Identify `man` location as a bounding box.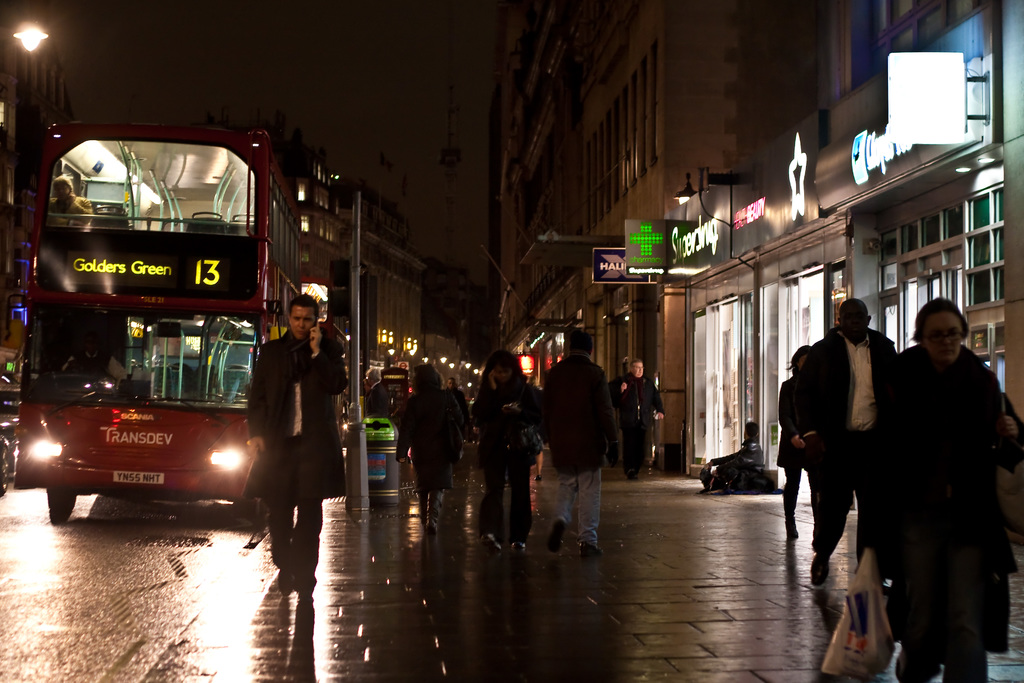
detection(49, 174, 92, 229).
